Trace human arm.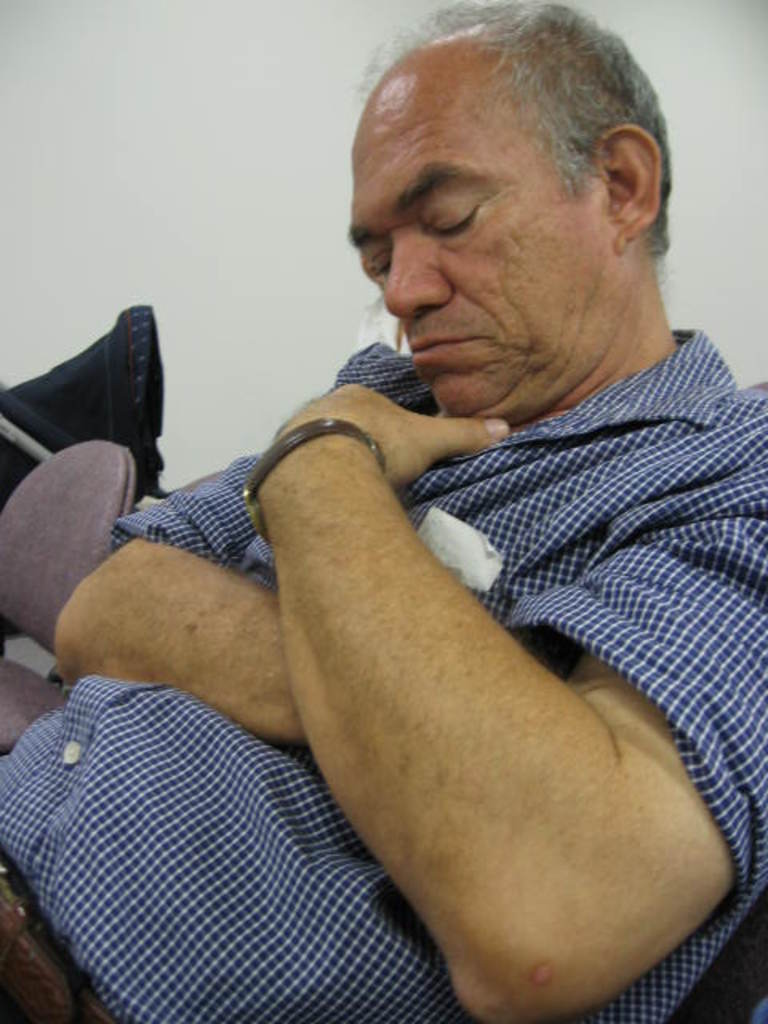
Traced to left=112, top=422, right=334, bottom=824.
